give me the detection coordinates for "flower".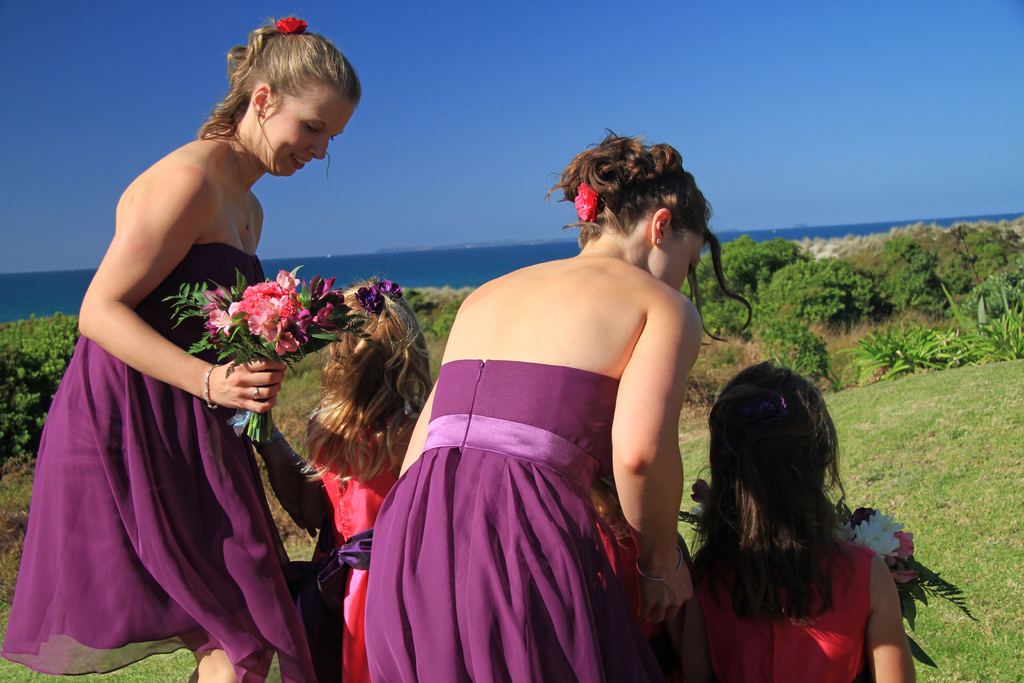
[x1=276, y1=13, x2=310, y2=37].
